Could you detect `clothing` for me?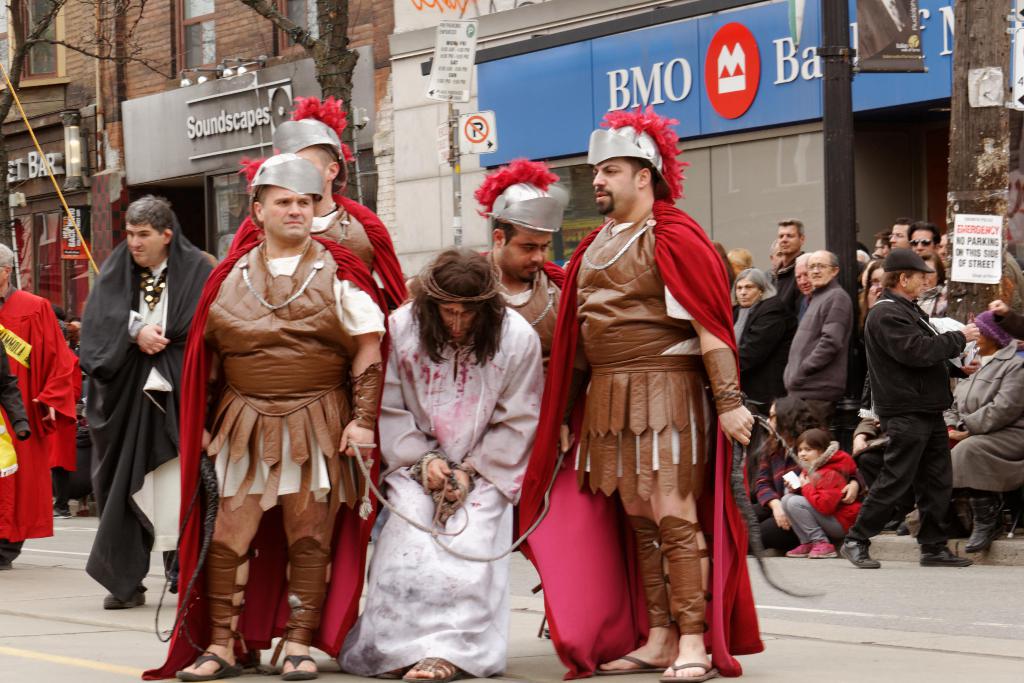
Detection result: 0,283,84,567.
